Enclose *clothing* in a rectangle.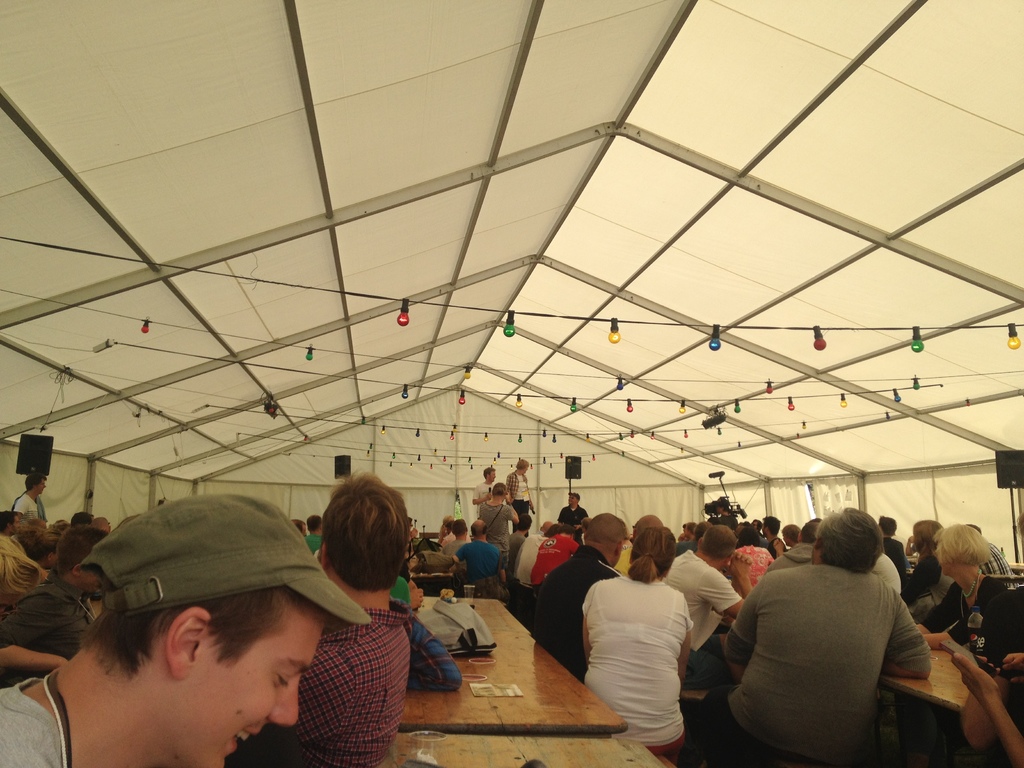
15,494,40,520.
